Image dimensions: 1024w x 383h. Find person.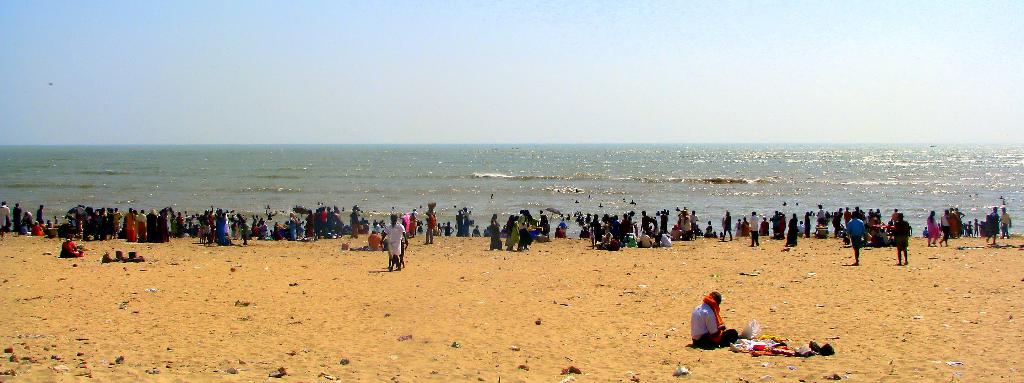
{"x1": 745, "y1": 210, "x2": 762, "y2": 249}.
